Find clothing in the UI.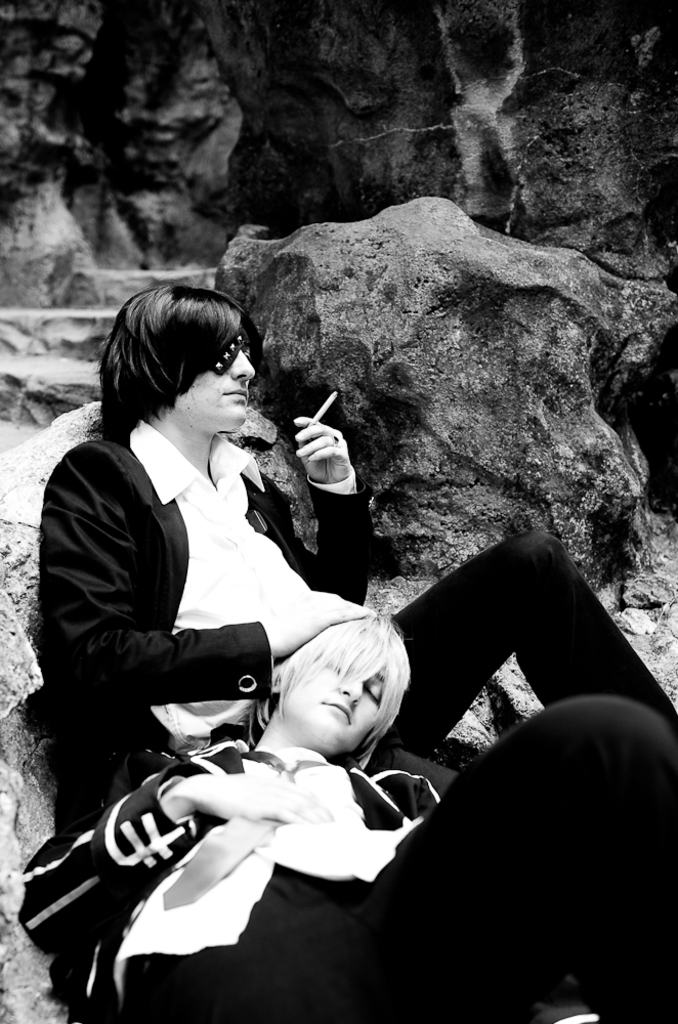
UI element at BBox(42, 423, 677, 783).
